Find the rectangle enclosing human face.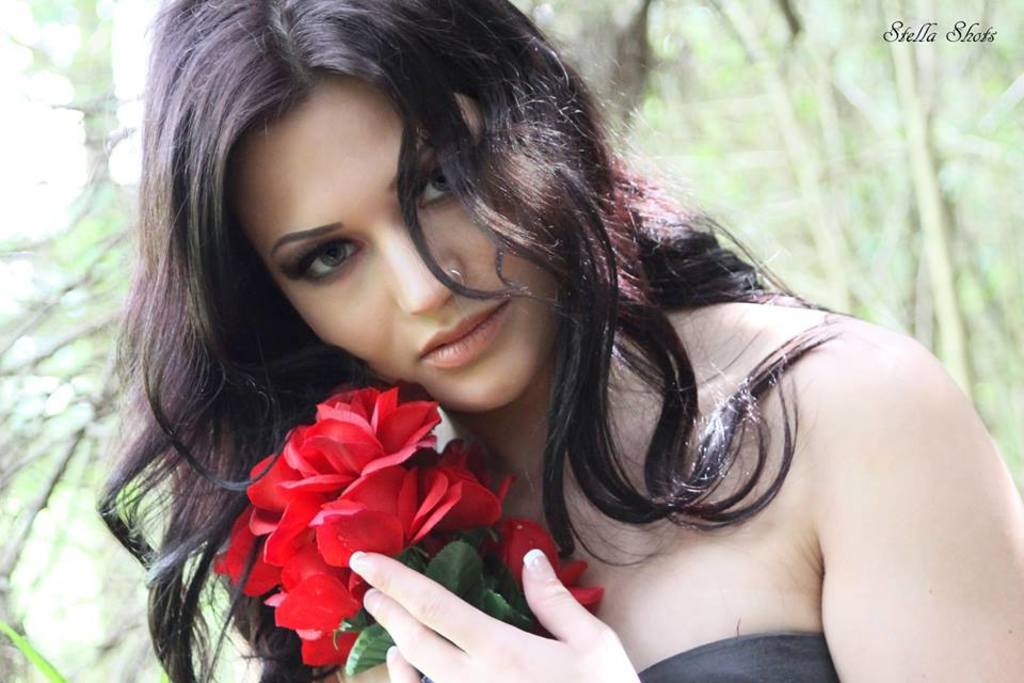
222:64:597:420.
